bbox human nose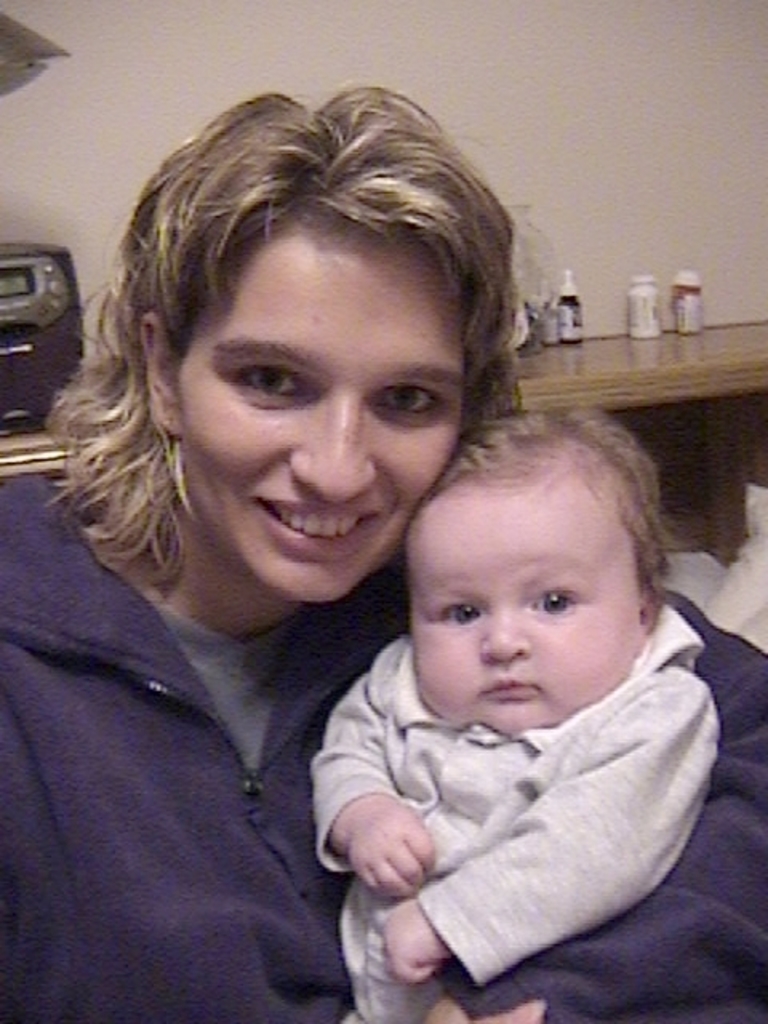
left=474, top=610, right=528, bottom=661
